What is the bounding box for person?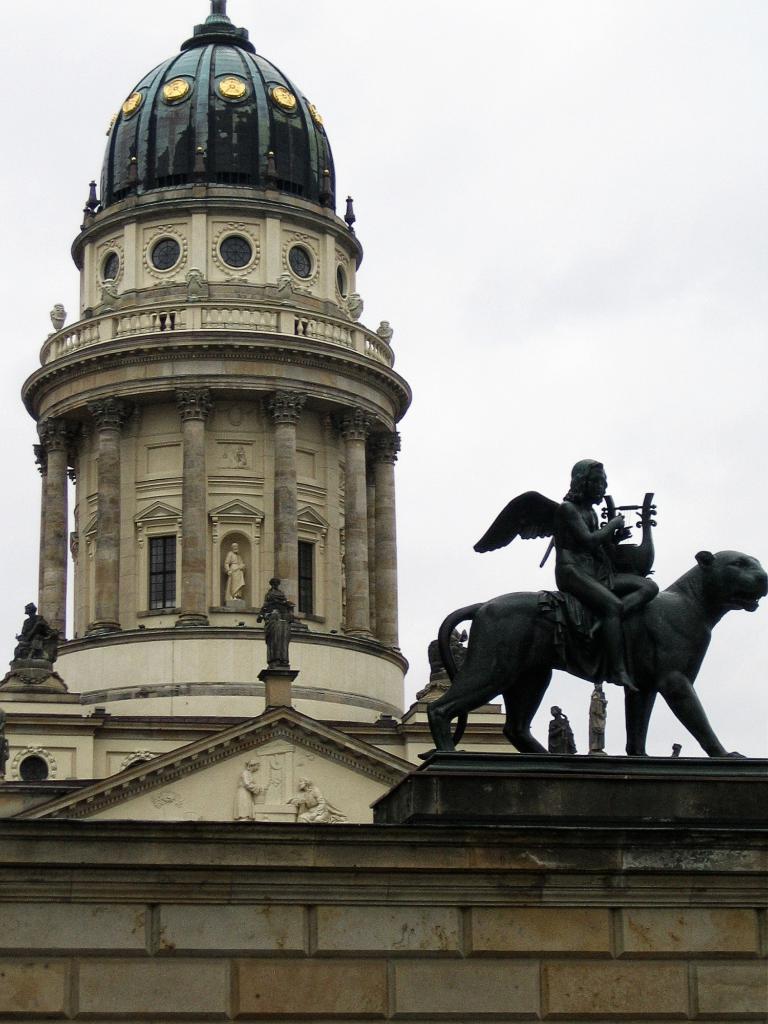
{"x1": 227, "y1": 542, "x2": 250, "y2": 601}.
